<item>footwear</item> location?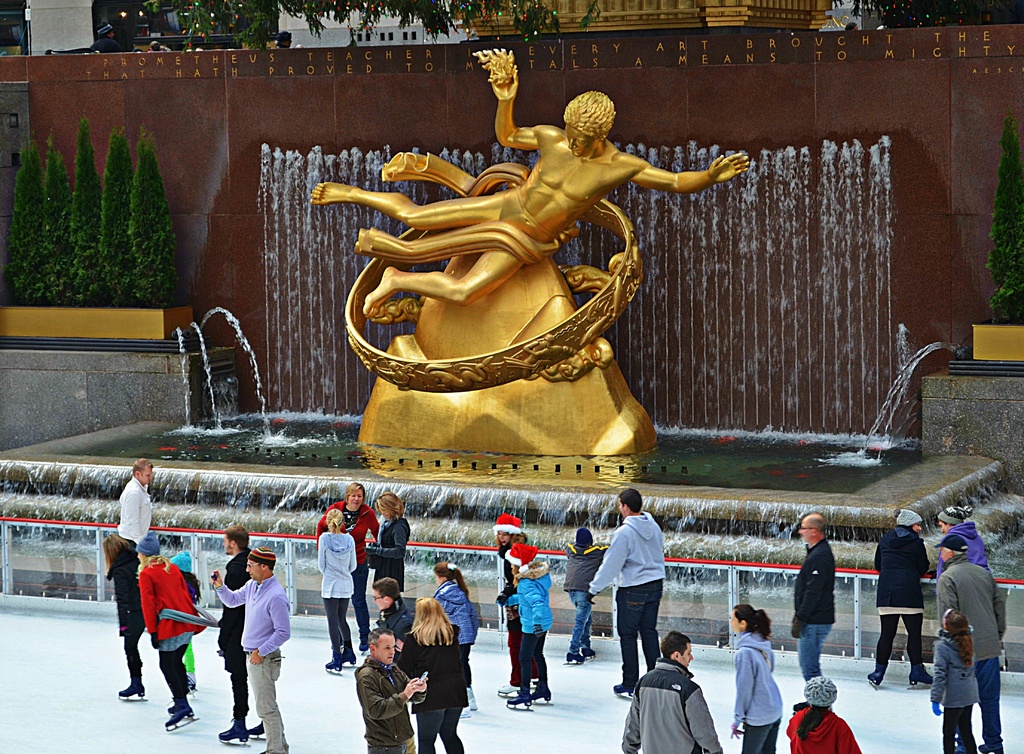
bbox=[506, 691, 531, 709]
